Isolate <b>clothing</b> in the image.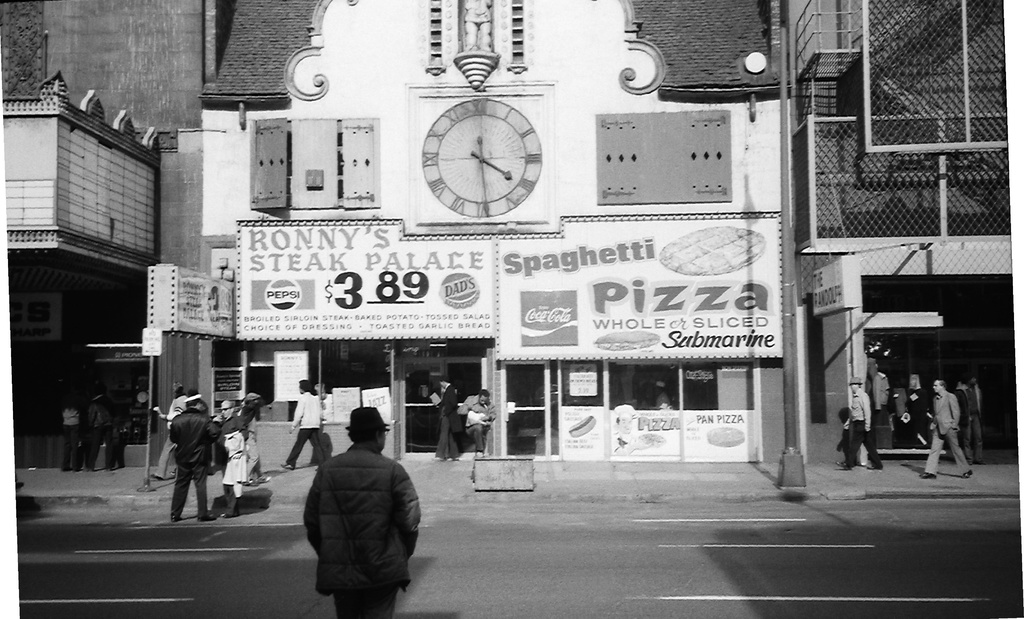
Isolated region: pyautogui.locateOnScreen(906, 382, 925, 446).
